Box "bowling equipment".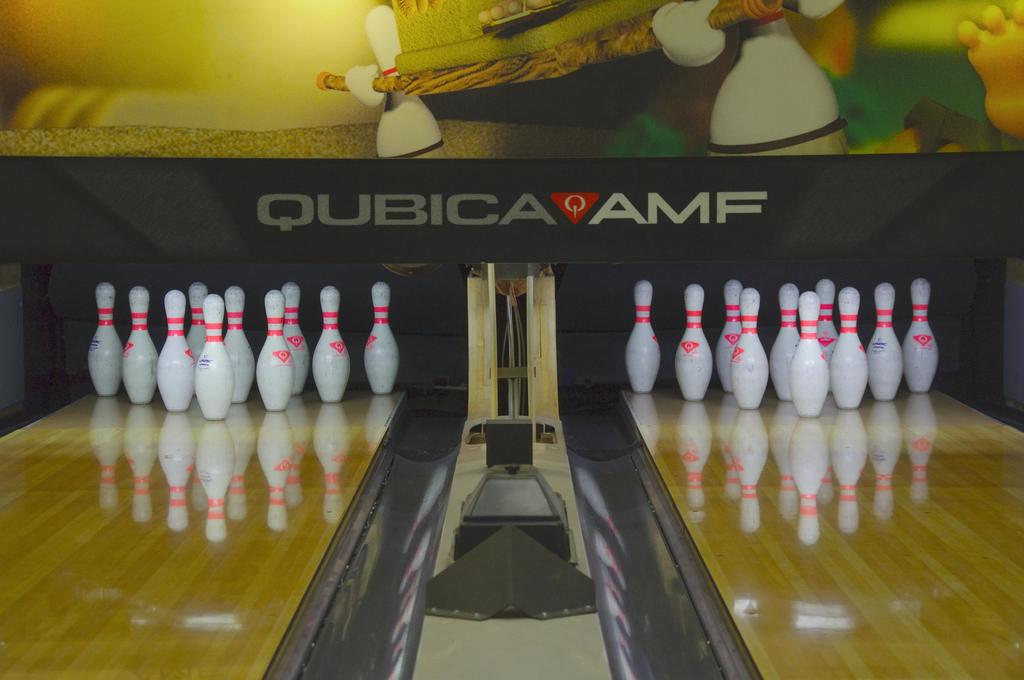
[x1=707, y1=0, x2=845, y2=161].
